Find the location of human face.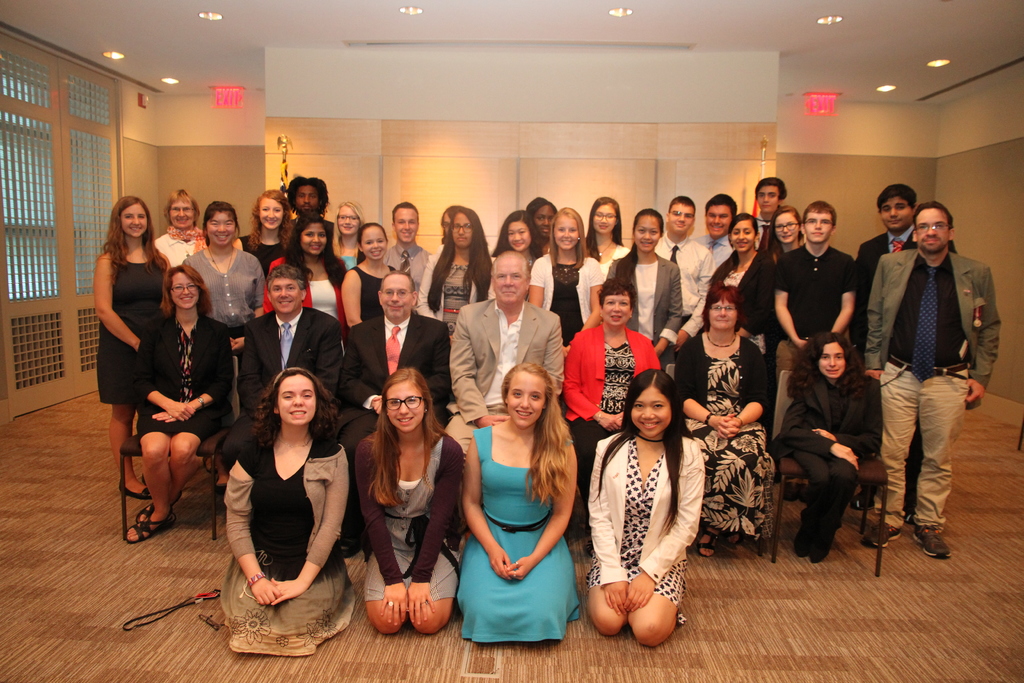
Location: 167,193,195,229.
